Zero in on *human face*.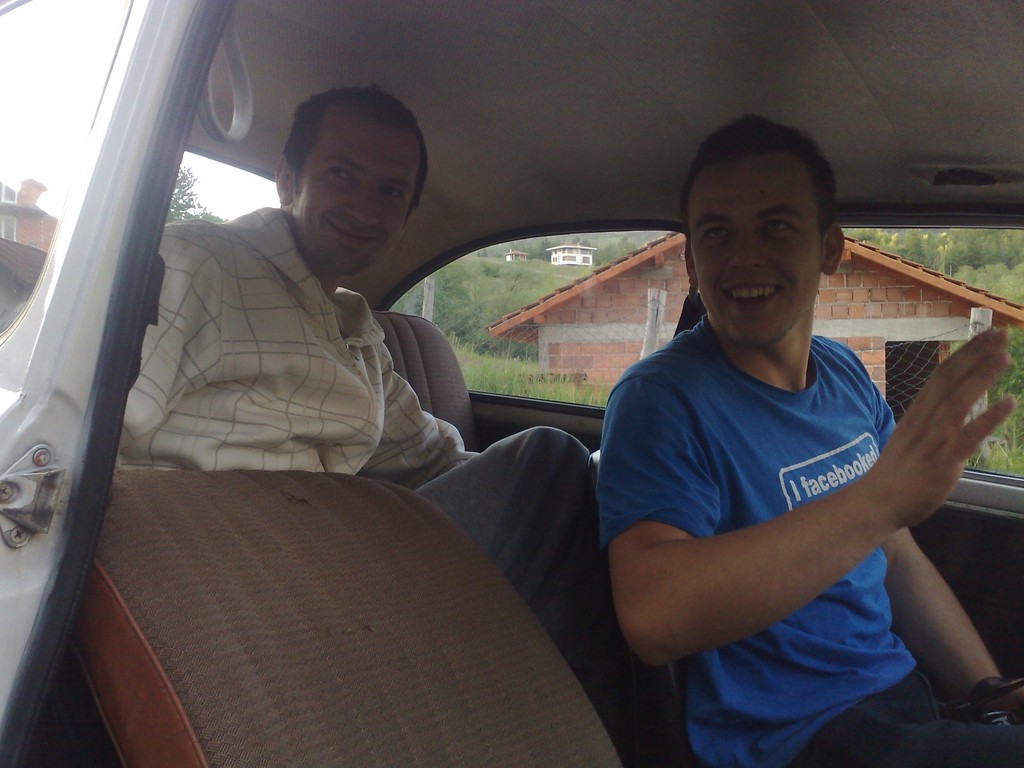
Zeroed in: <bbox>301, 93, 425, 297</bbox>.
